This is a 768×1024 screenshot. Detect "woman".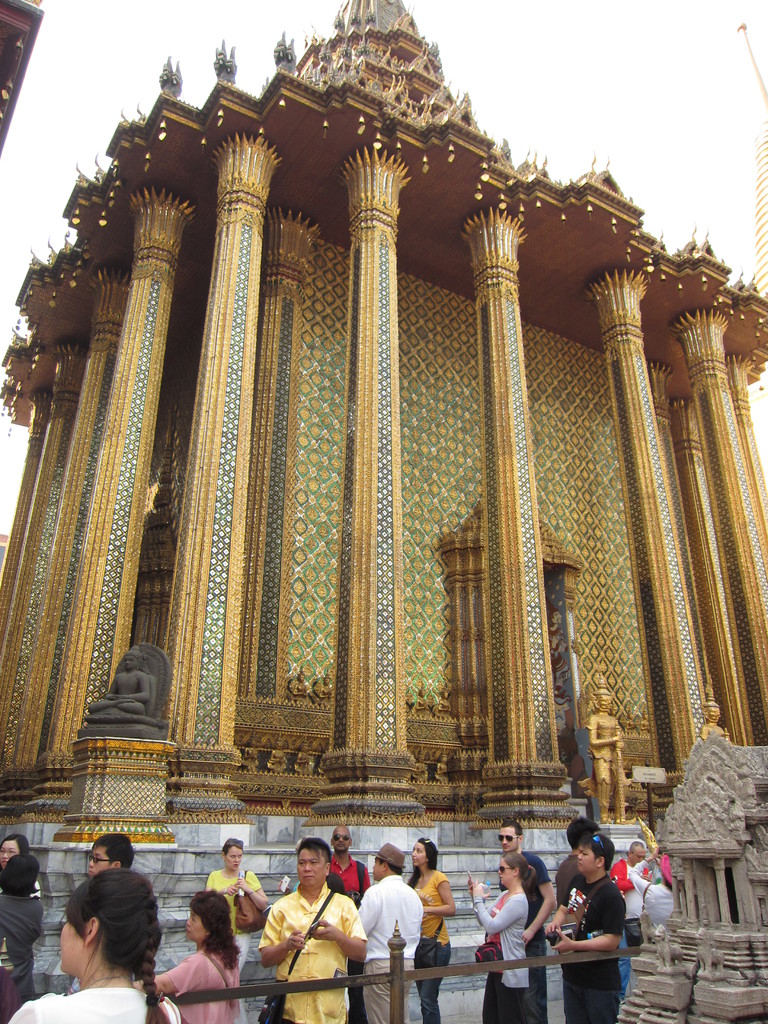
crop(202, 838, 266, 964).
